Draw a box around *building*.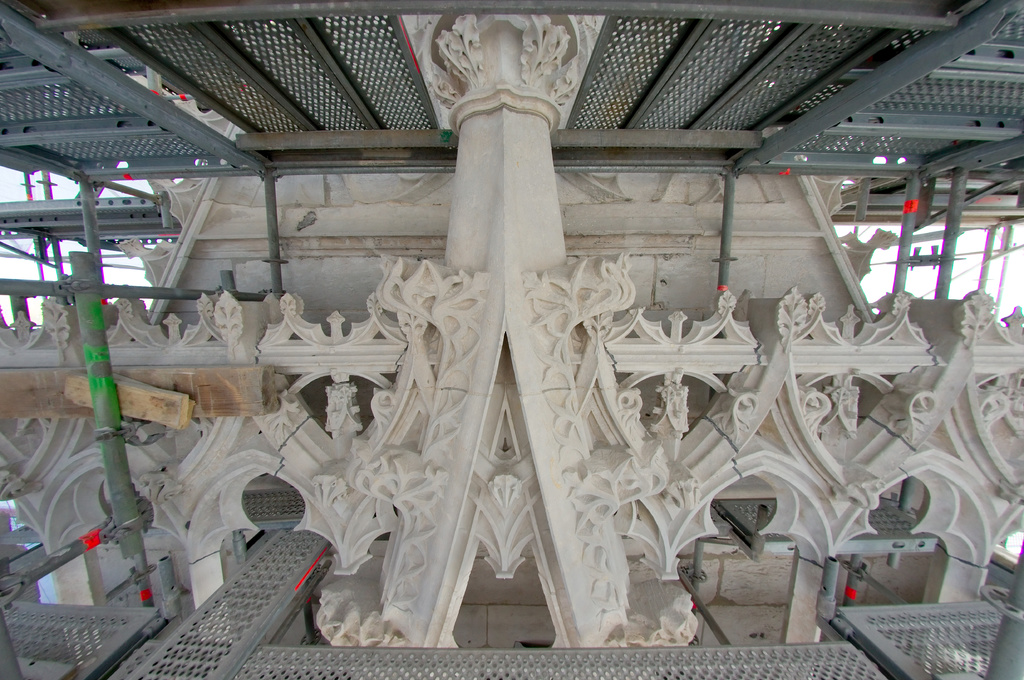
box(0, 0, 1023, 679).
